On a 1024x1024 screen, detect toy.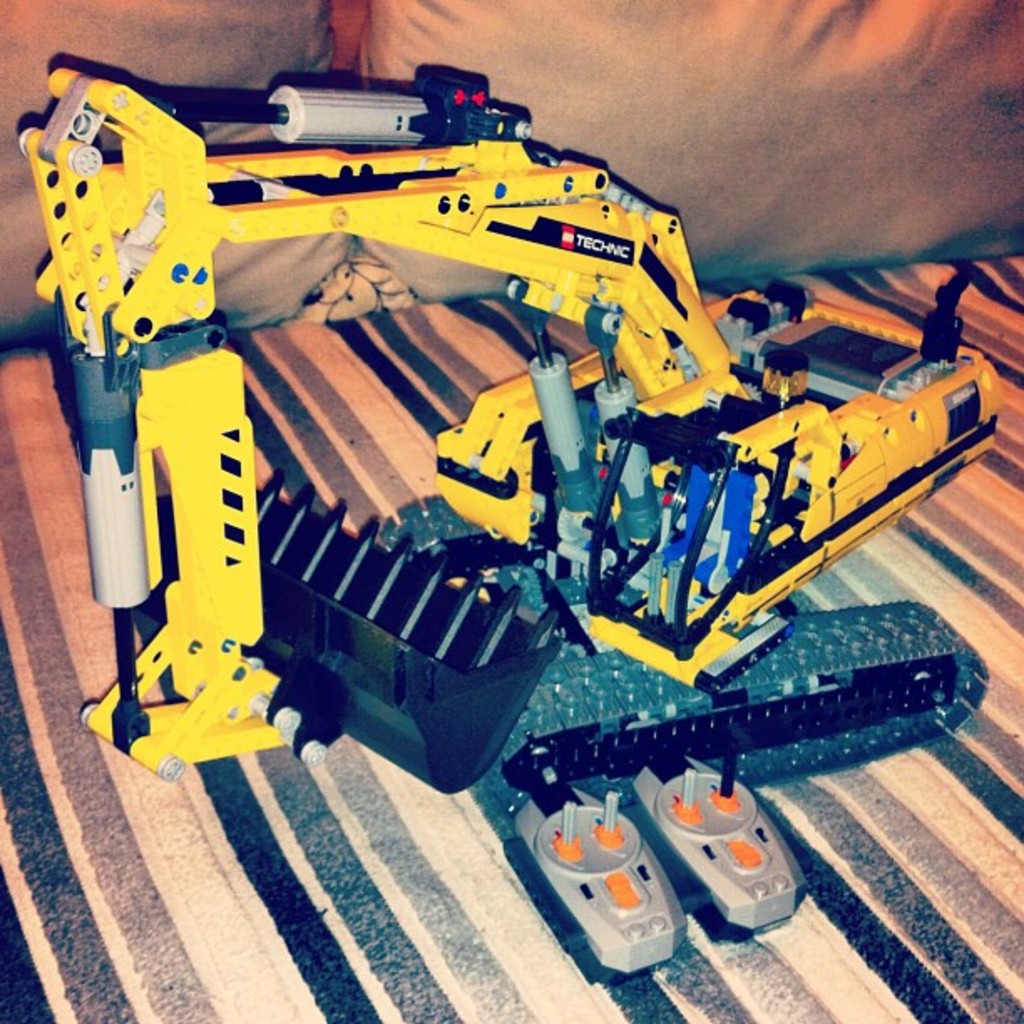
510 786 688 982.
